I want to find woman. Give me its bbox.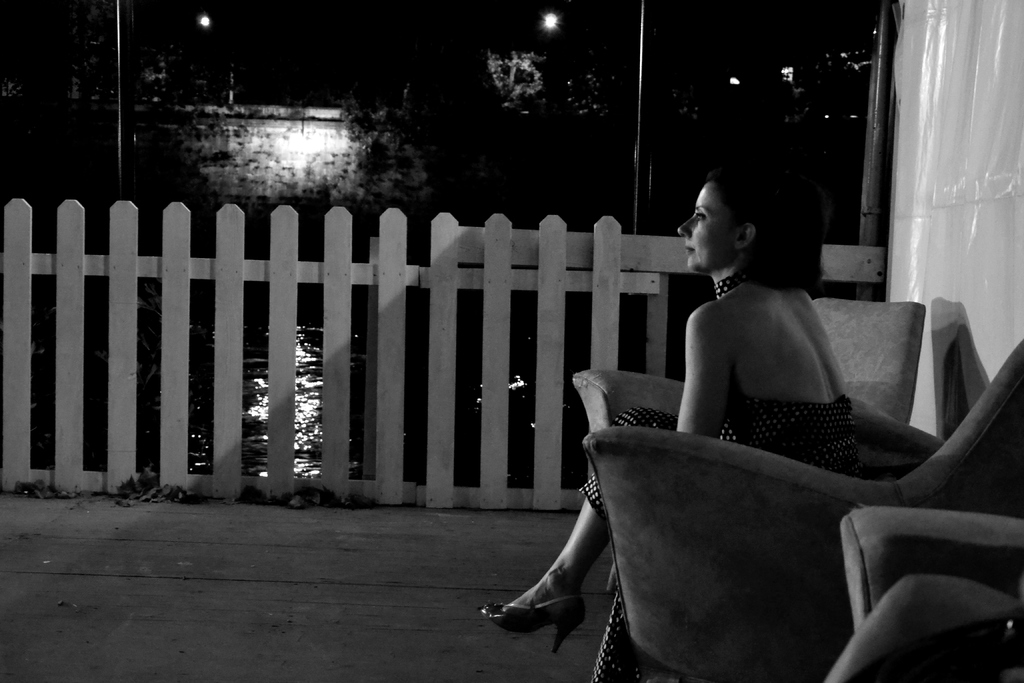
select_region(479, 176, 860, 682).
